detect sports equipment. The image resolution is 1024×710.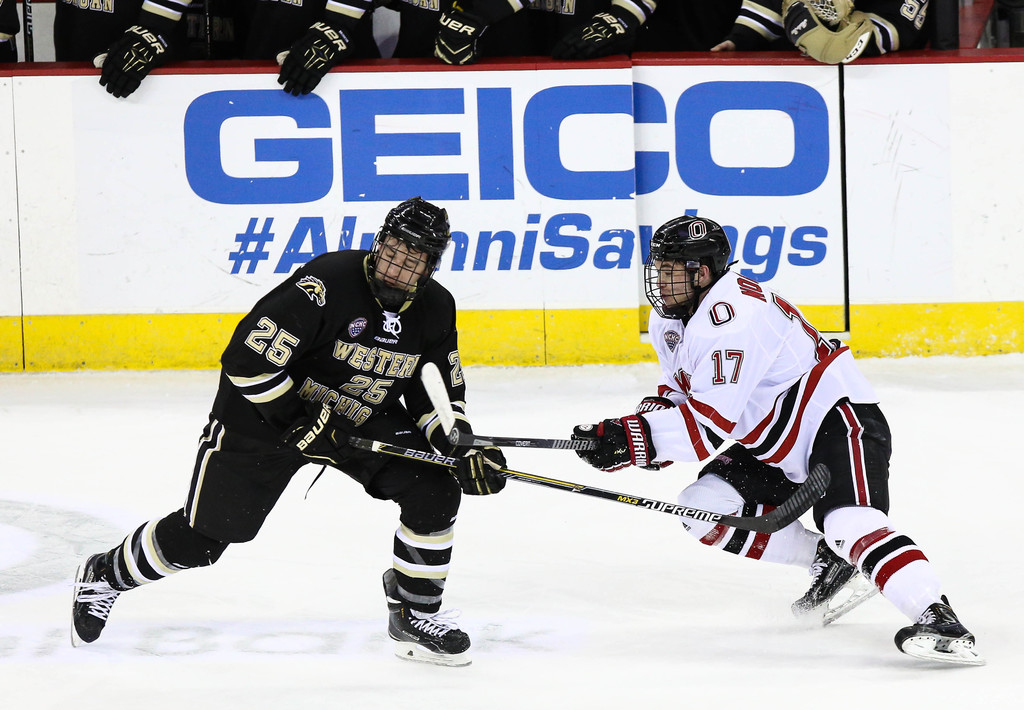
bbox=(365, 195, 450, 319).
